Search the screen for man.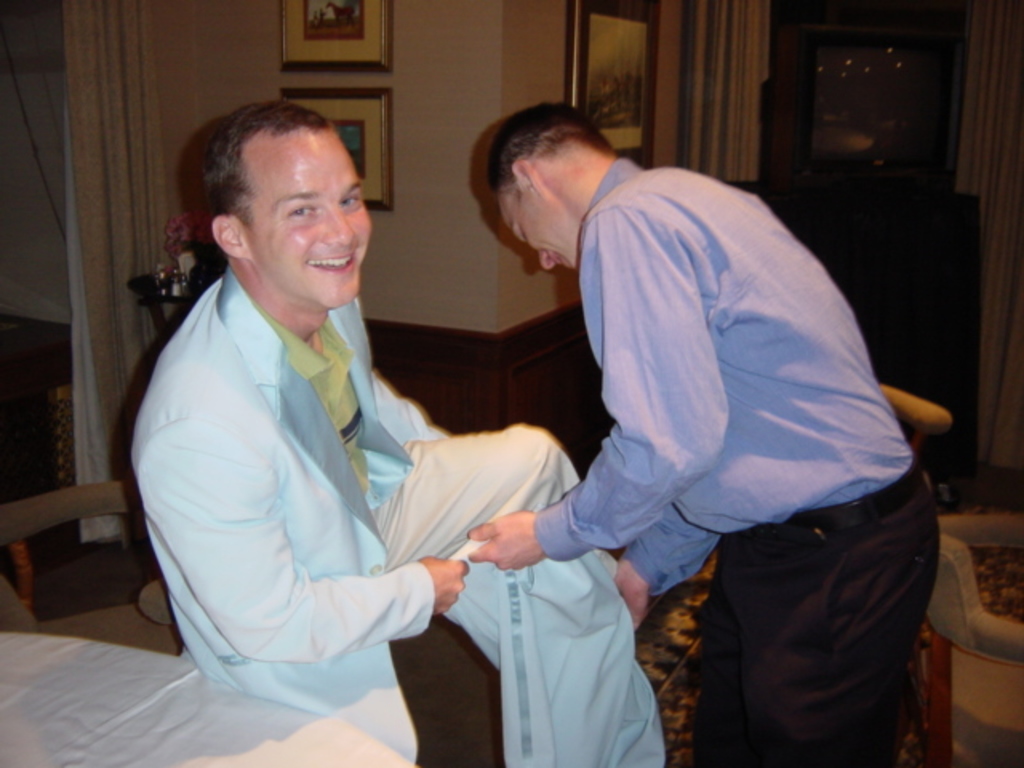
Found at detection(120, 91, 670, 766).
